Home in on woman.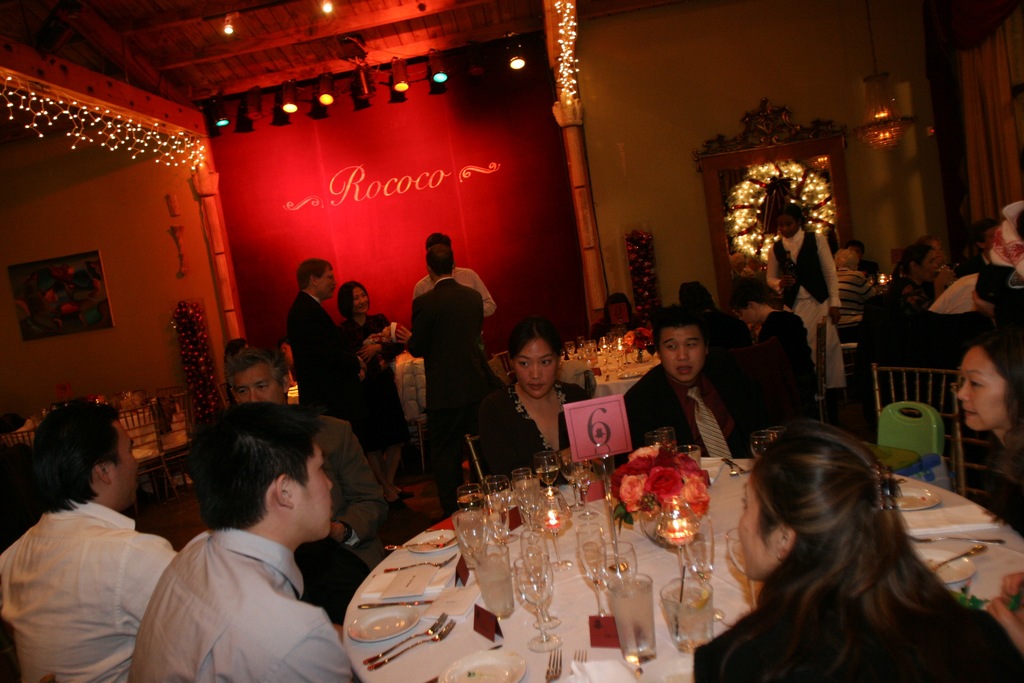
Homed in at bbox=(832, 242, 883, 343).
